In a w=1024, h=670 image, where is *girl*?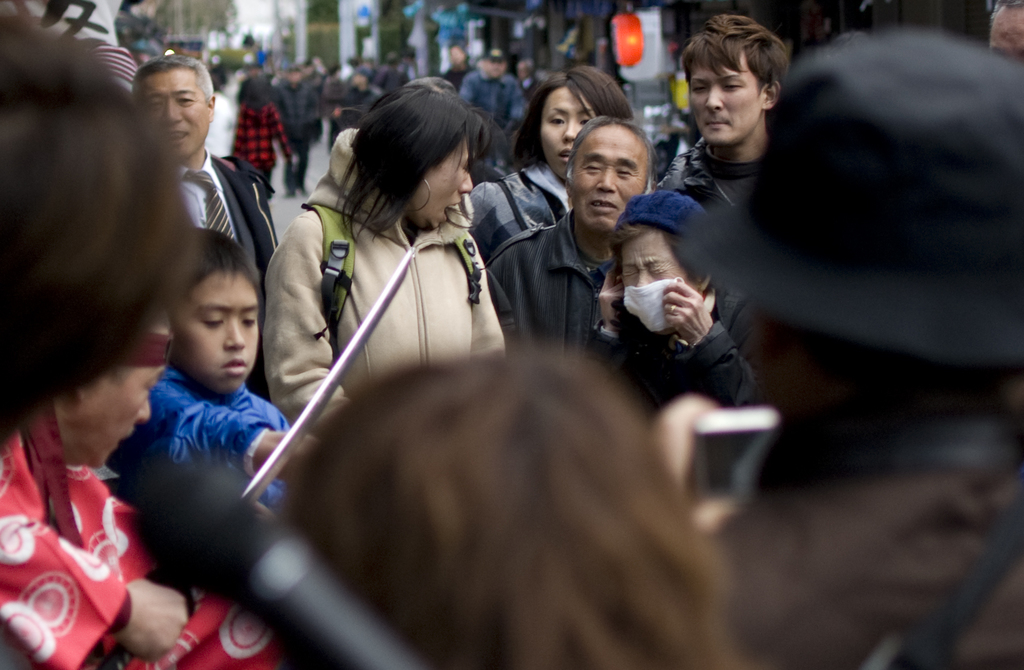
(467, 67, 633, 265).
